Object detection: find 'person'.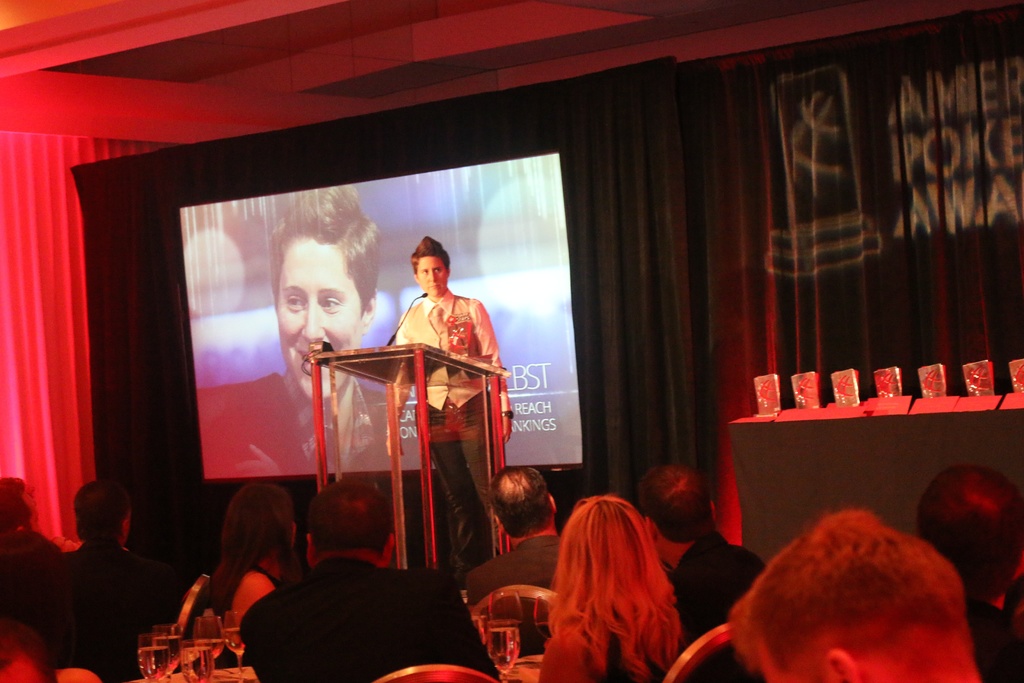
left=392, top=236, right=511, bottom=564.
